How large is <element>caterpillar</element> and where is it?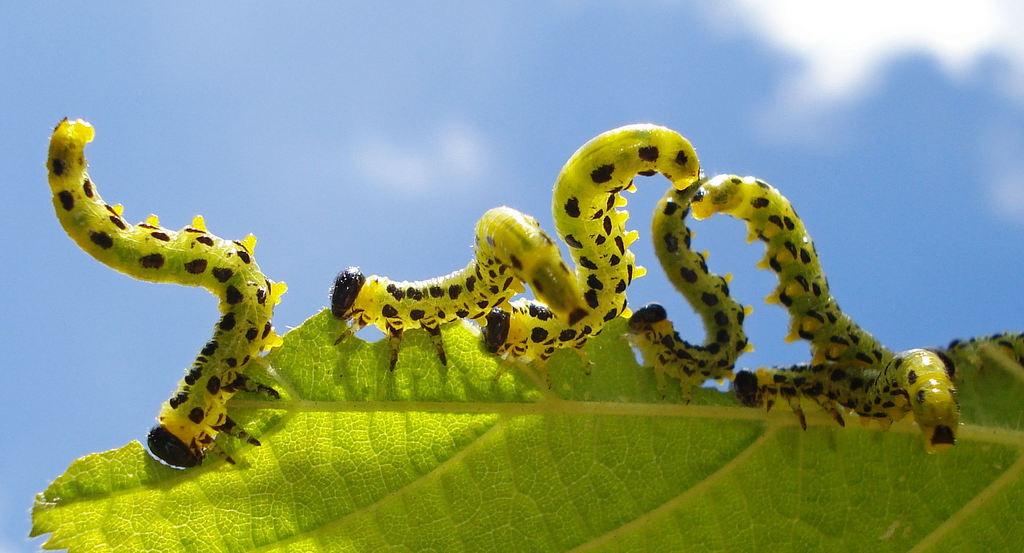
Bounding box: (340, 204, 575, 377).
